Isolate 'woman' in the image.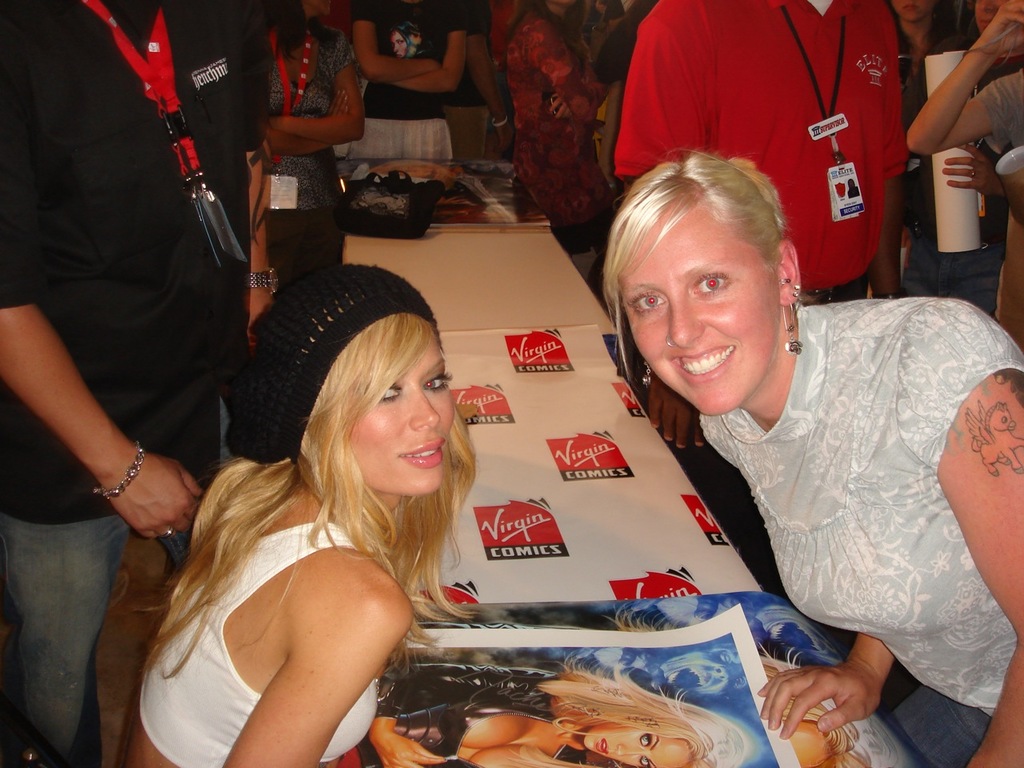
Isolated region: {"x1": 358, "y1": 651, "x2": 742, "y2": 767}.
